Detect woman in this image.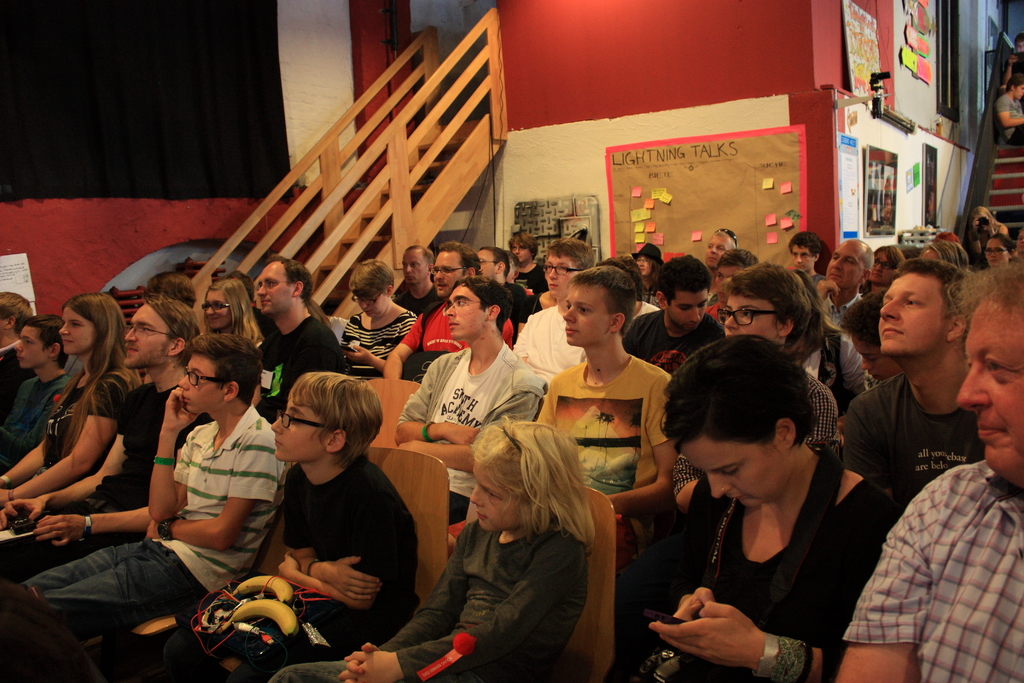
Detection: x1=0 y1=288 x2=148 y2=514.
